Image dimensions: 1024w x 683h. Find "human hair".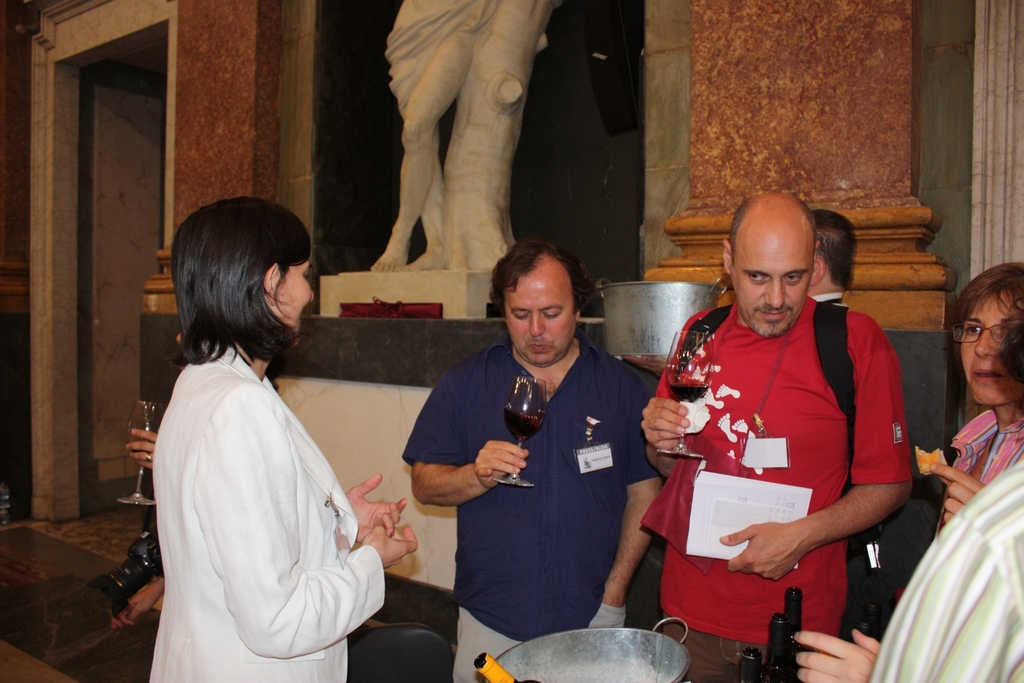
{"x1": 812, "y1": 210, "x2": 855, "y2": 293}.
